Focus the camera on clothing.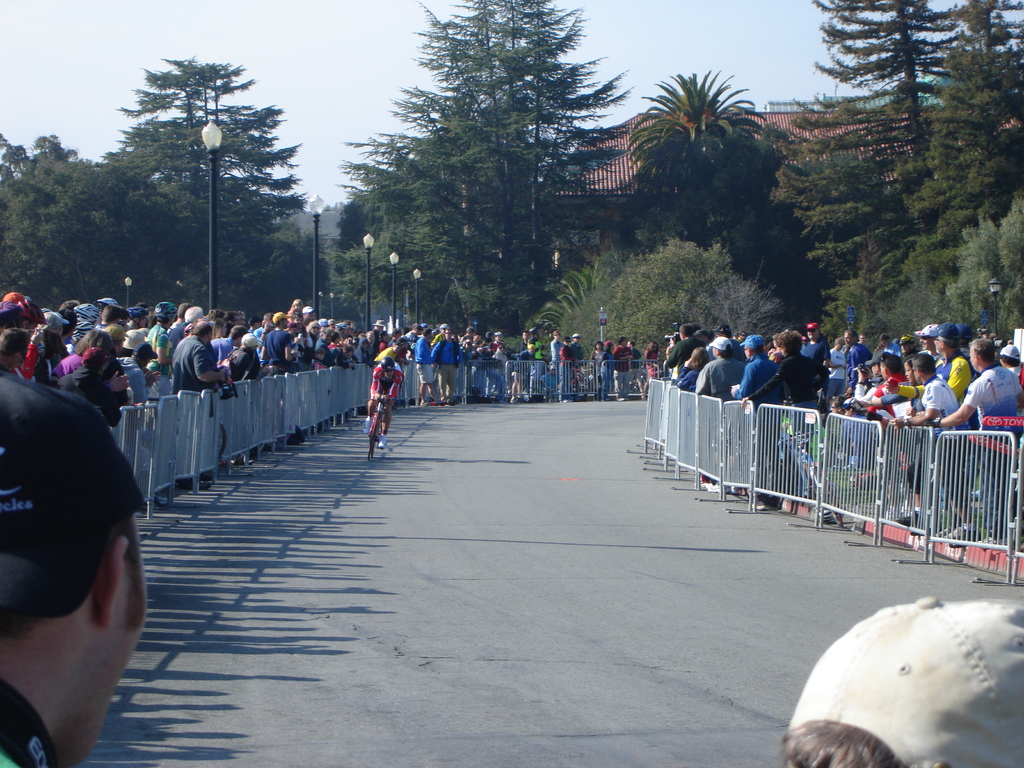
Focus region: box(746, 351, 831, 497).
